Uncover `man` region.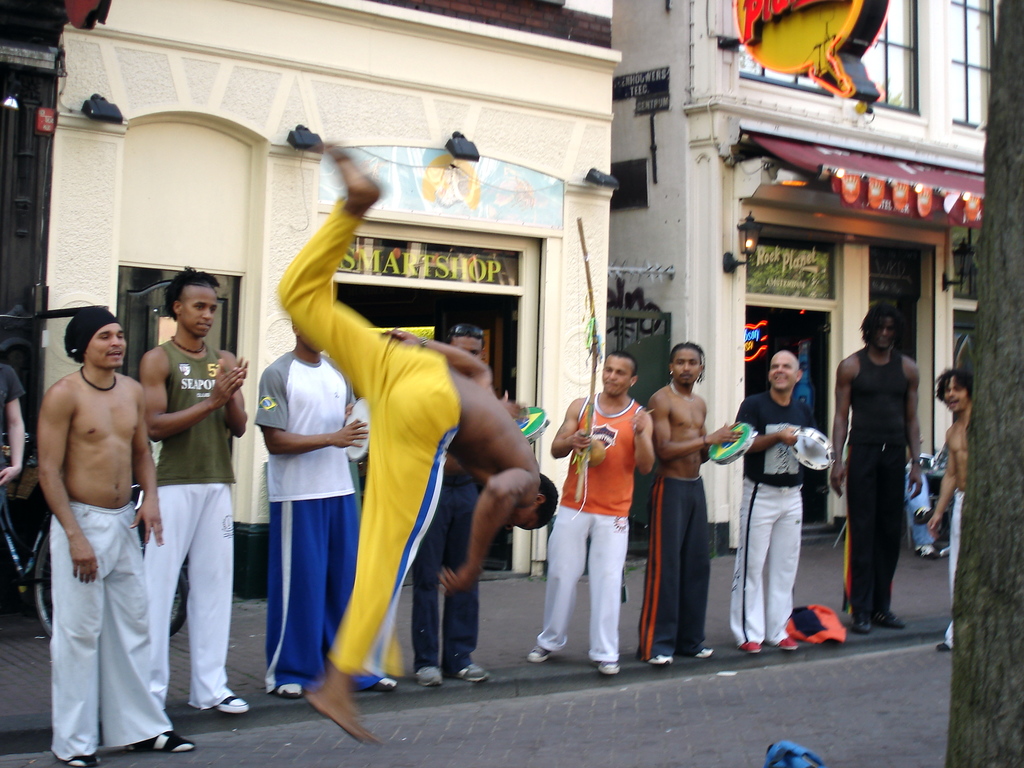
Uncovered: (13, 266, 172, 756).
